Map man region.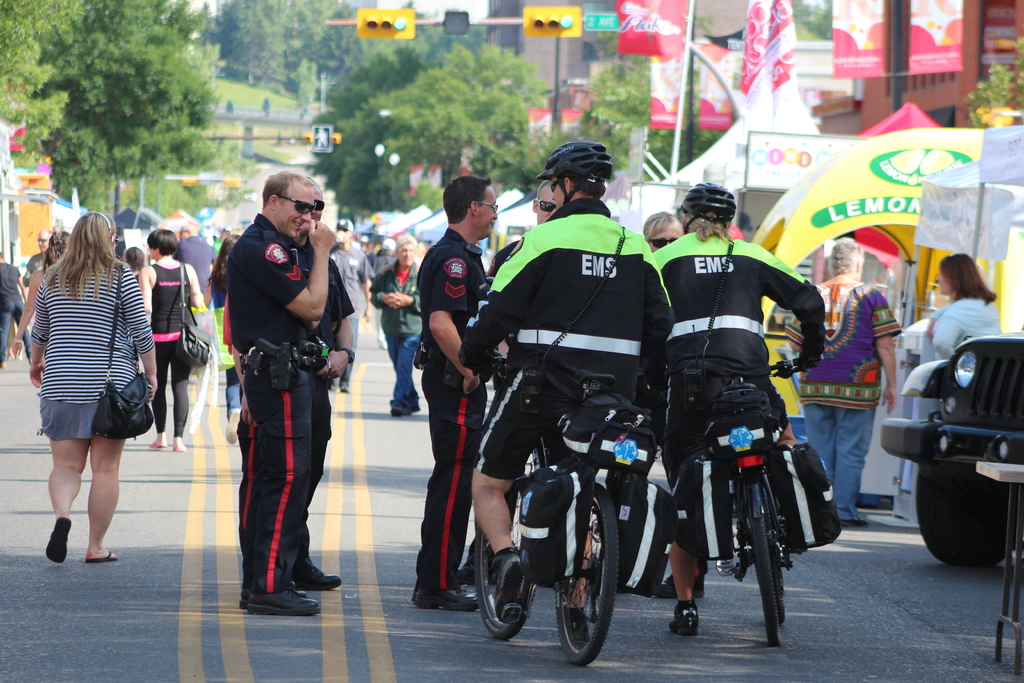
Mapped to x1=531, y1=180, x2=561, y2=220.
